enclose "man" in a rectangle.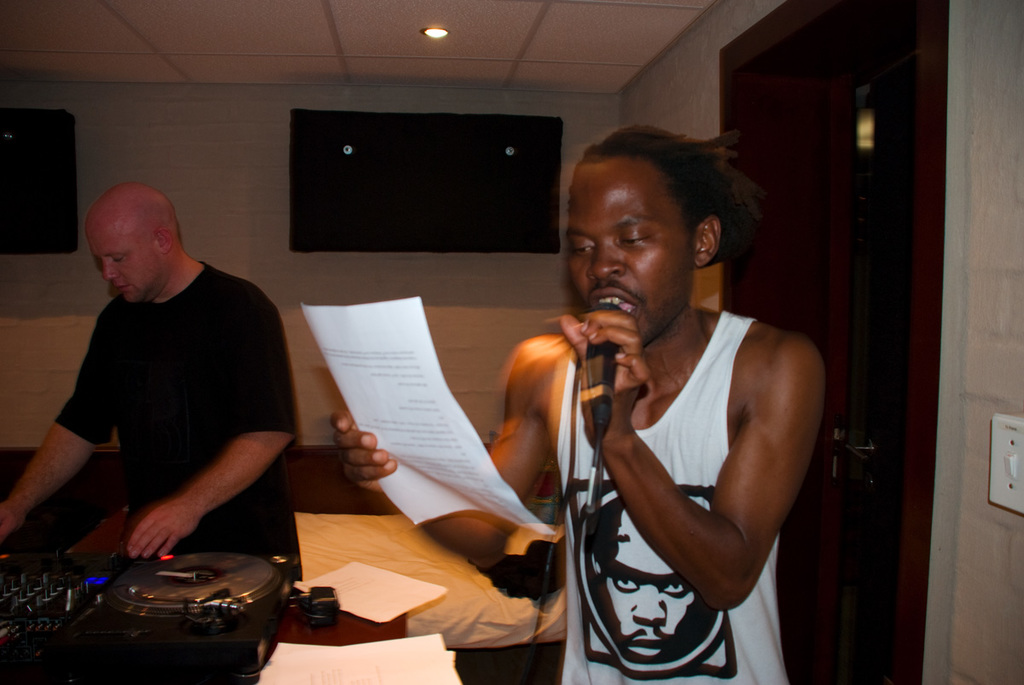
bbox=[0, 174, 312, 592].
